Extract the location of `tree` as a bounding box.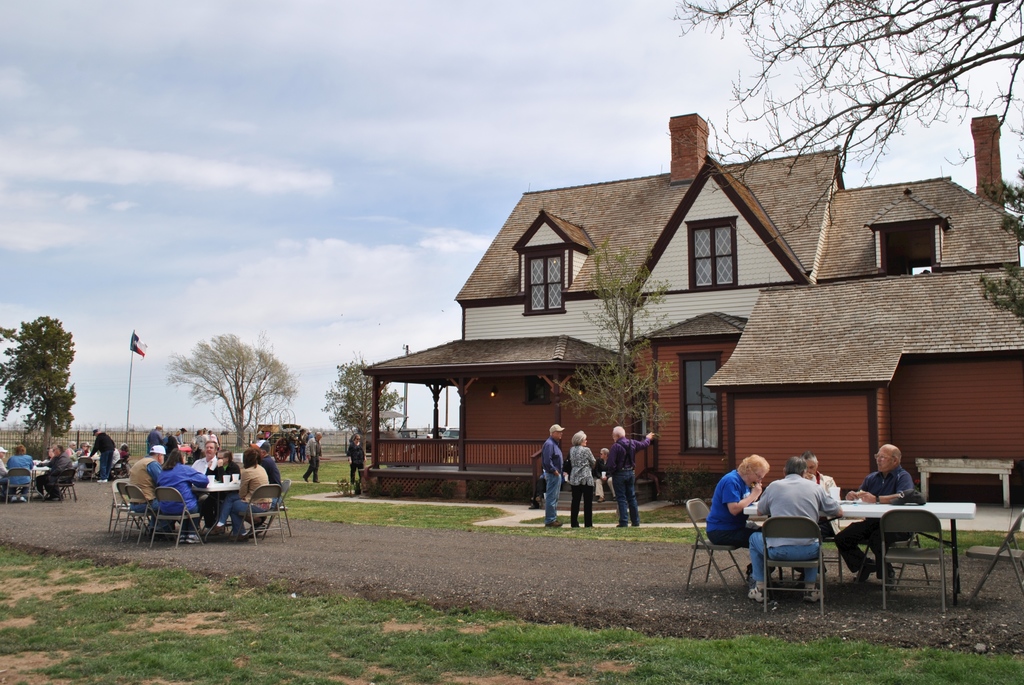
<bbox>664, 0, 1023, 328</bbox>.
